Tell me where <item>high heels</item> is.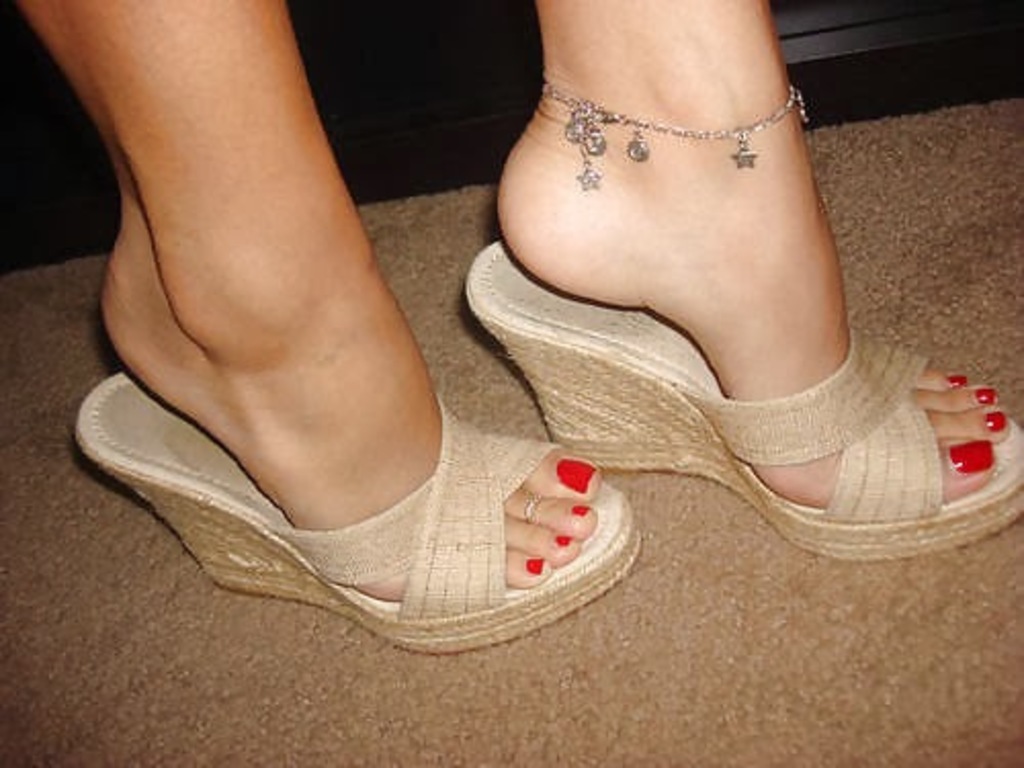
<item>high heels</item> is at [492,201,979,575].
